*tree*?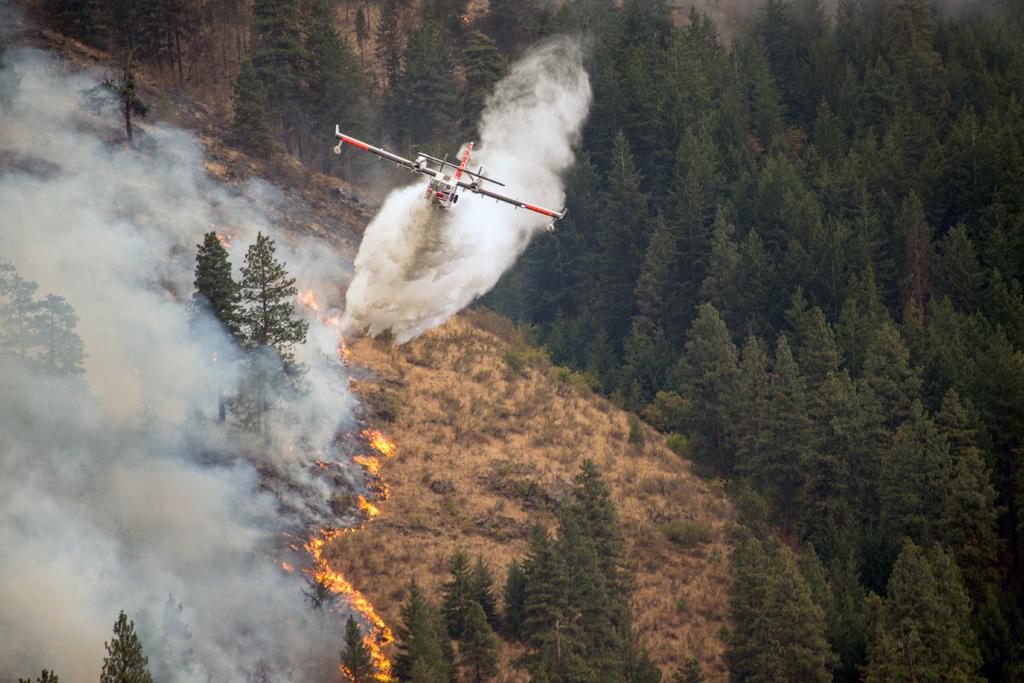
l=827, t=550, r=878, b=682
